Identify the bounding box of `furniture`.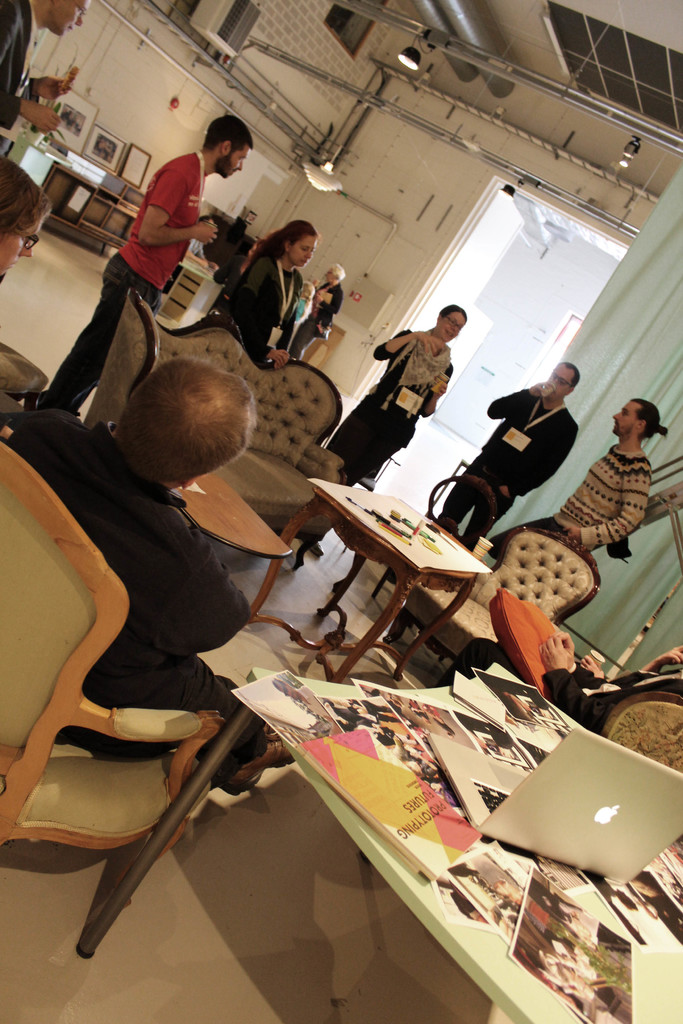
bbox=(6, 137, 55, 186).
